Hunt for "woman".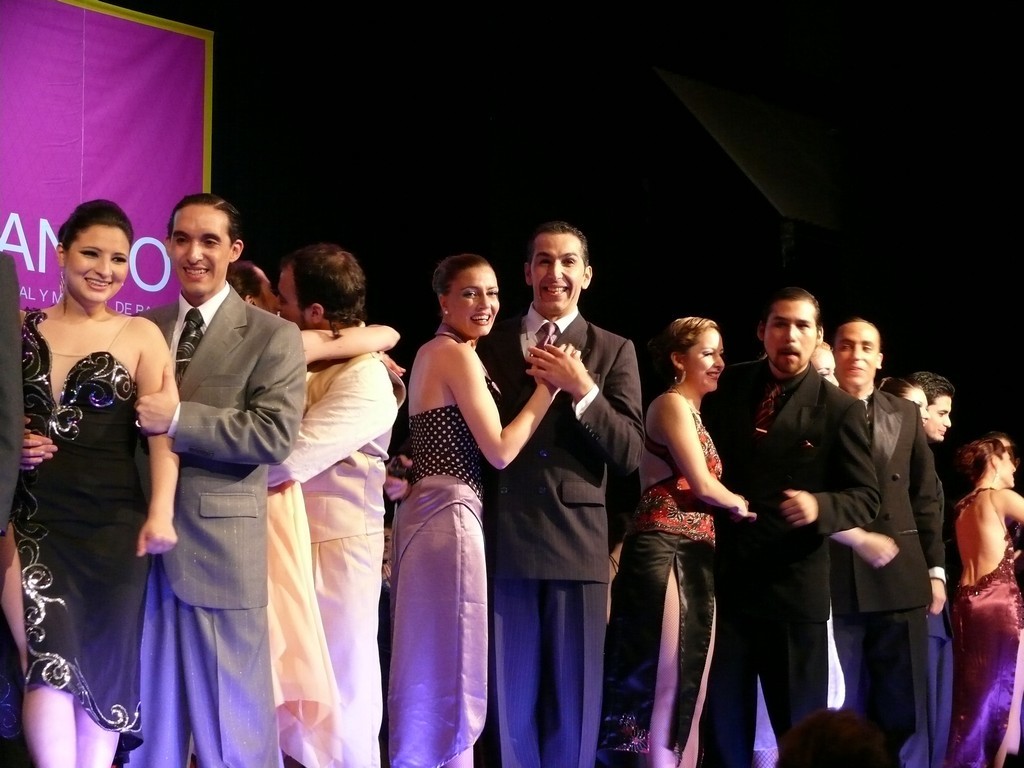
Hunted down at x1=21, y1=177, x2=180, y2=761.
